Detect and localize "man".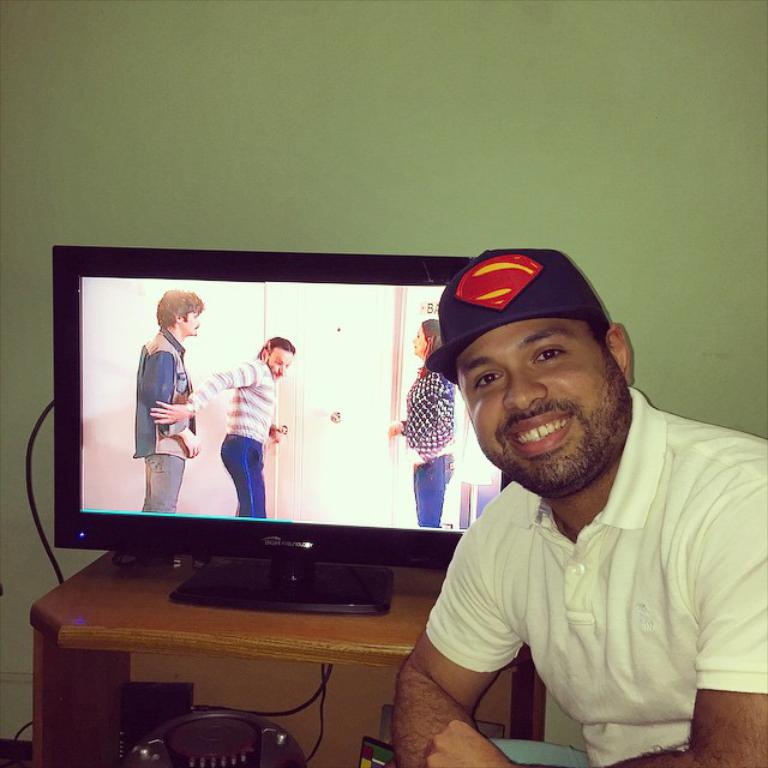
Localized at detection(130, 280, 212, 512).
